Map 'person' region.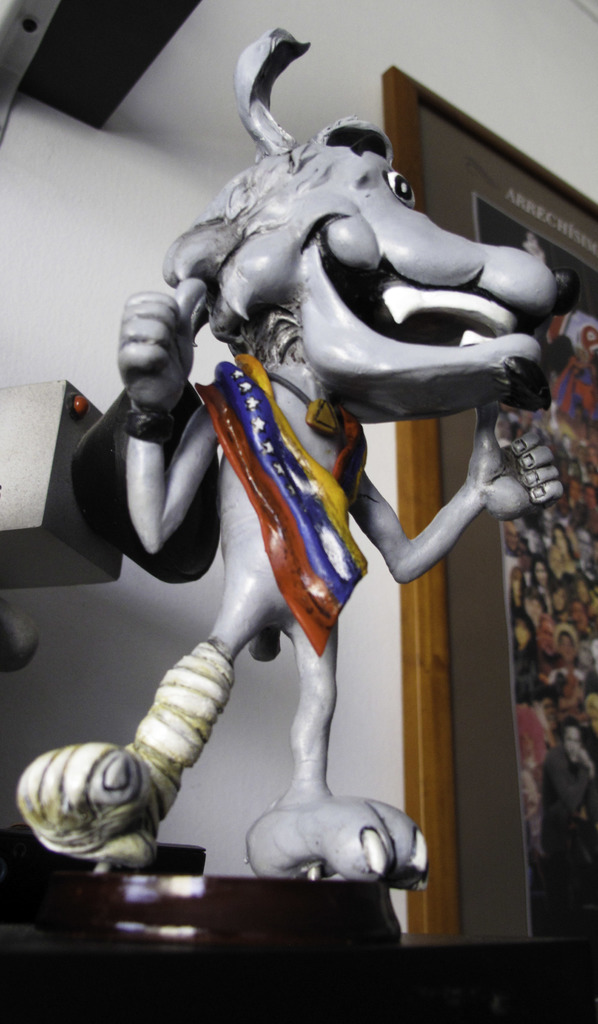
Mapped to (left=581, top=329, right=597, bottom=365).
